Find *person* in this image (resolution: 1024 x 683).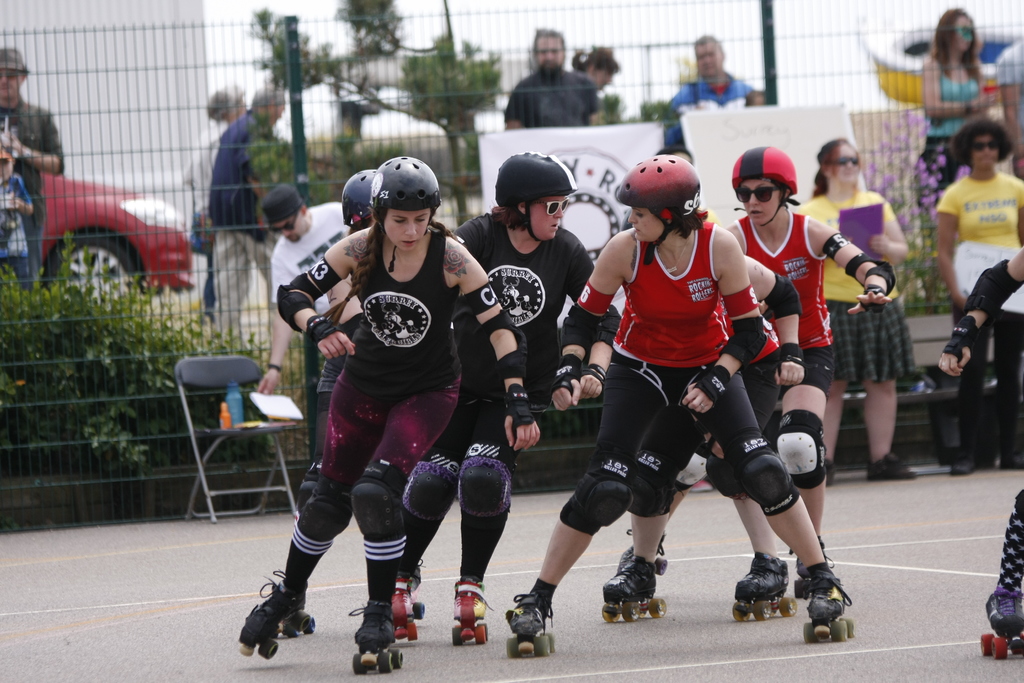
box(792, 144, 920, 489).
